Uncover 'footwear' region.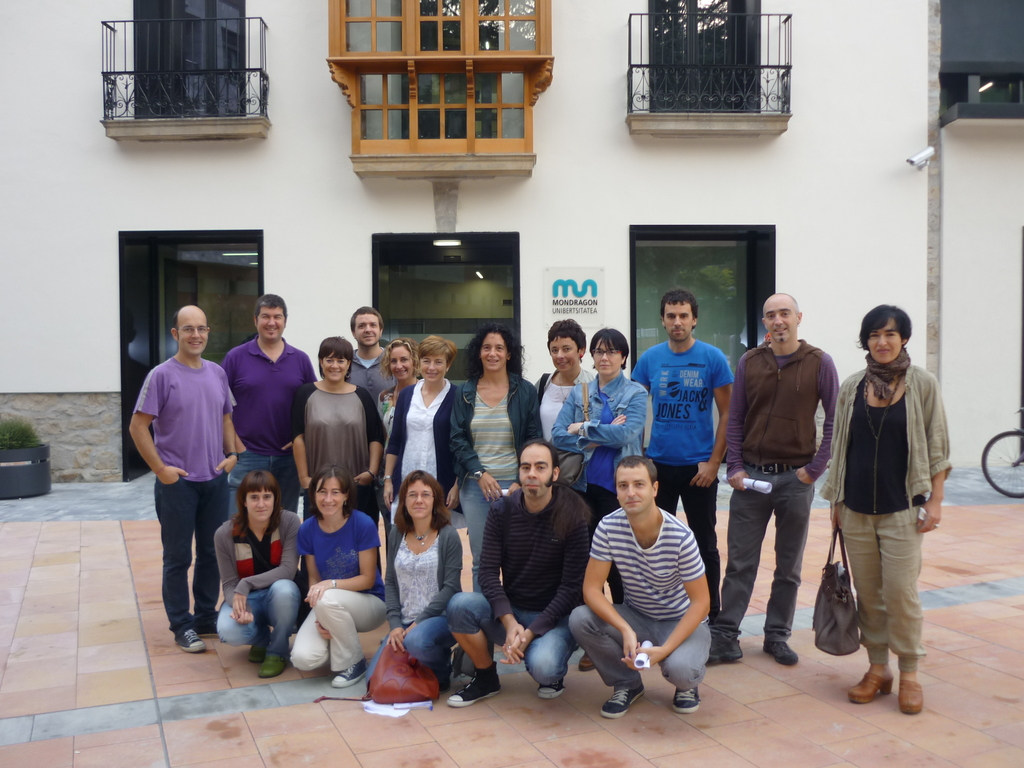
Uncovered: {"left": 179, "top": 627, "right": 201, "bottom": 657}.
